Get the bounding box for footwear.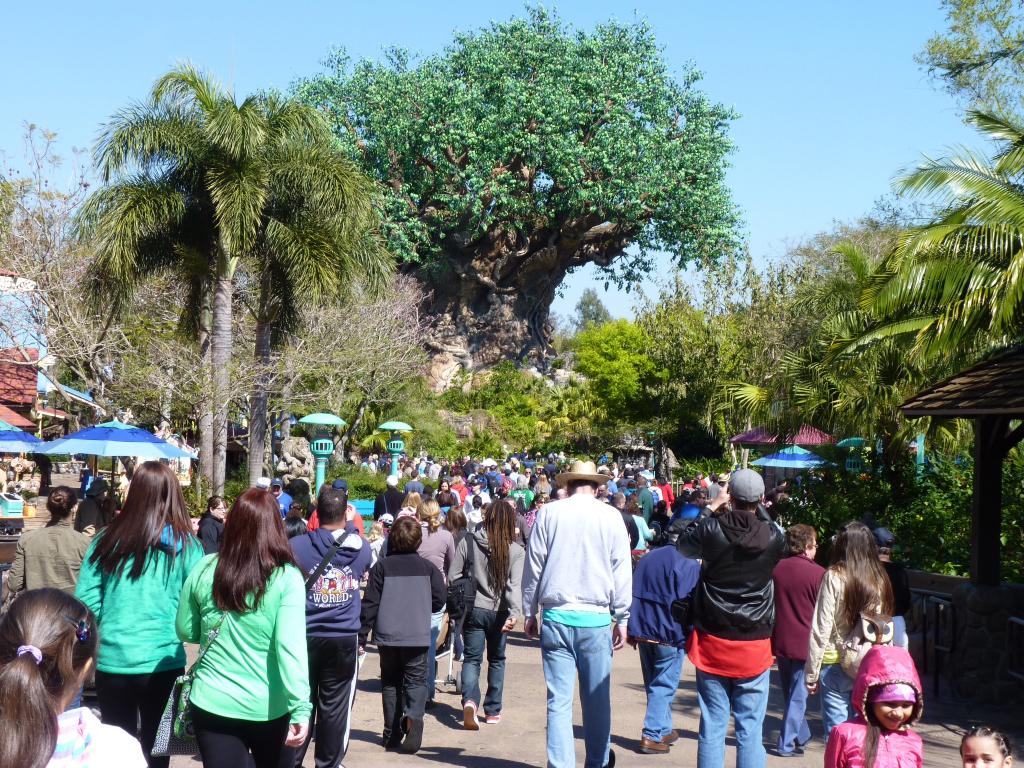
{"x1": 460, "y1": 700, "x2": 481, "y2": 733}.
